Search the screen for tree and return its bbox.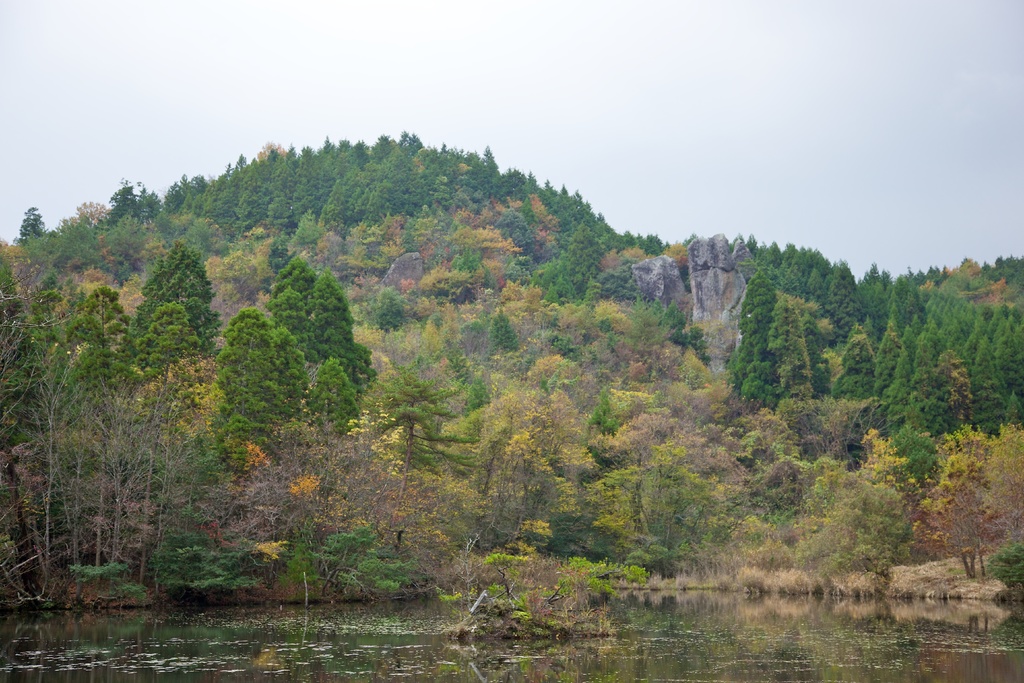
Found: <box>298,350,365,483</box>.
